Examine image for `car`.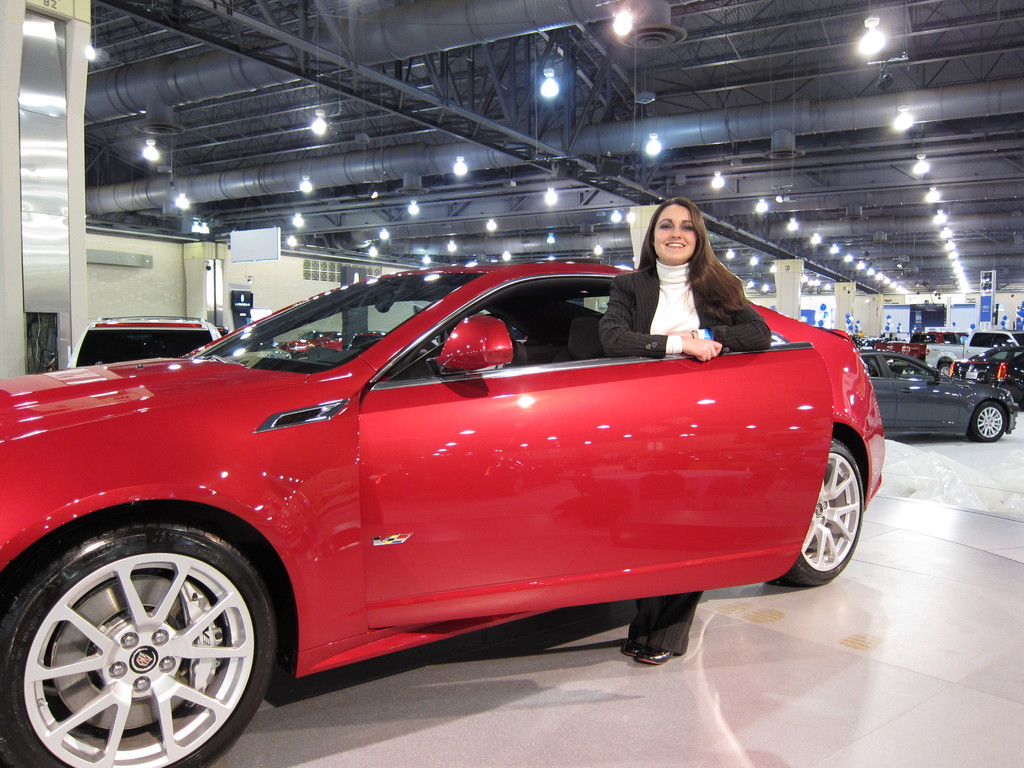
Examination result: locate(68, 319, 221, 365).
